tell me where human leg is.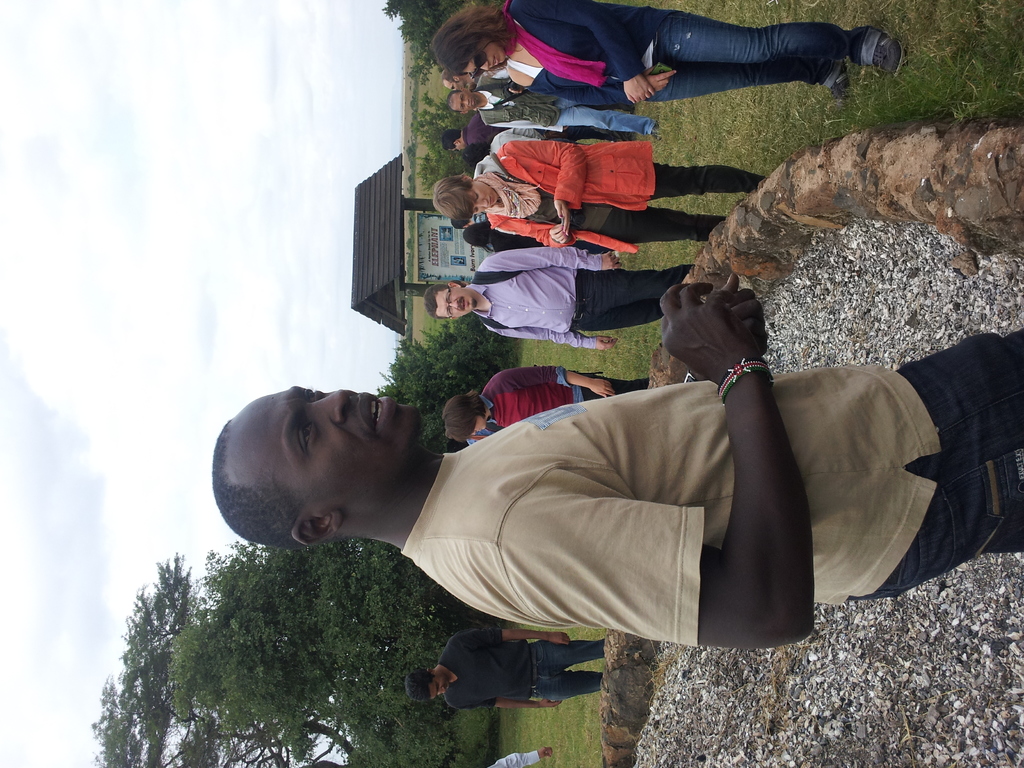
human leg is at {"left": 652, "top": 13, "right": 906, "bottom": 80}.
